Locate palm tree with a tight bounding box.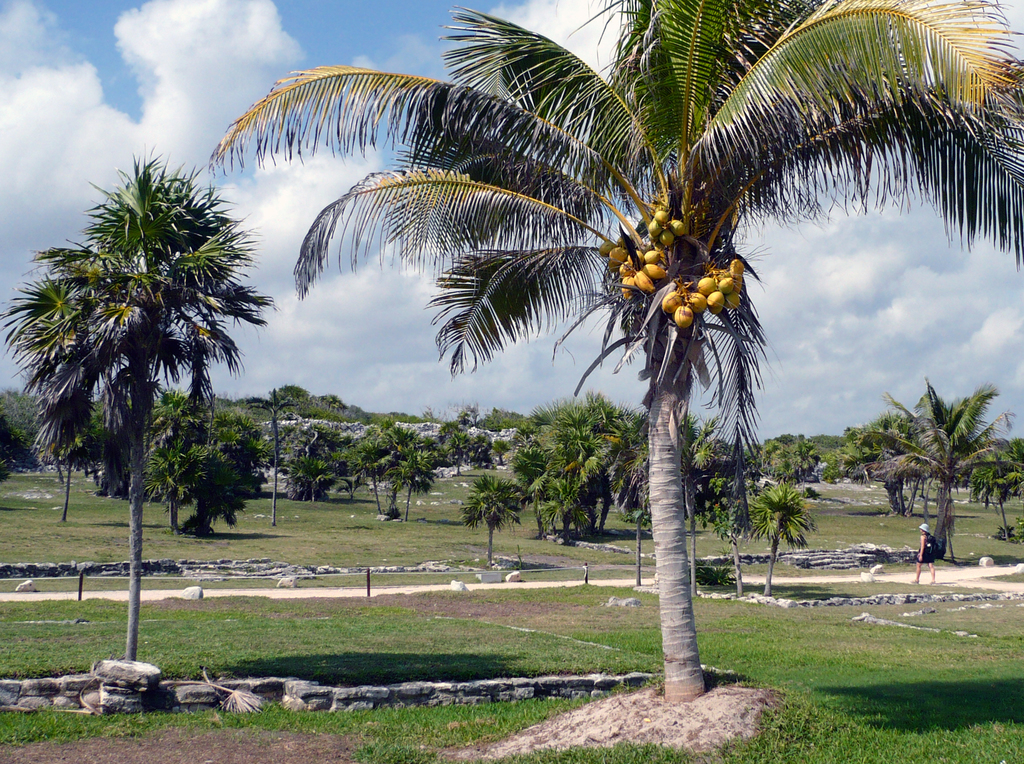
x1=431, y1=415, x2=469, y2=478.
